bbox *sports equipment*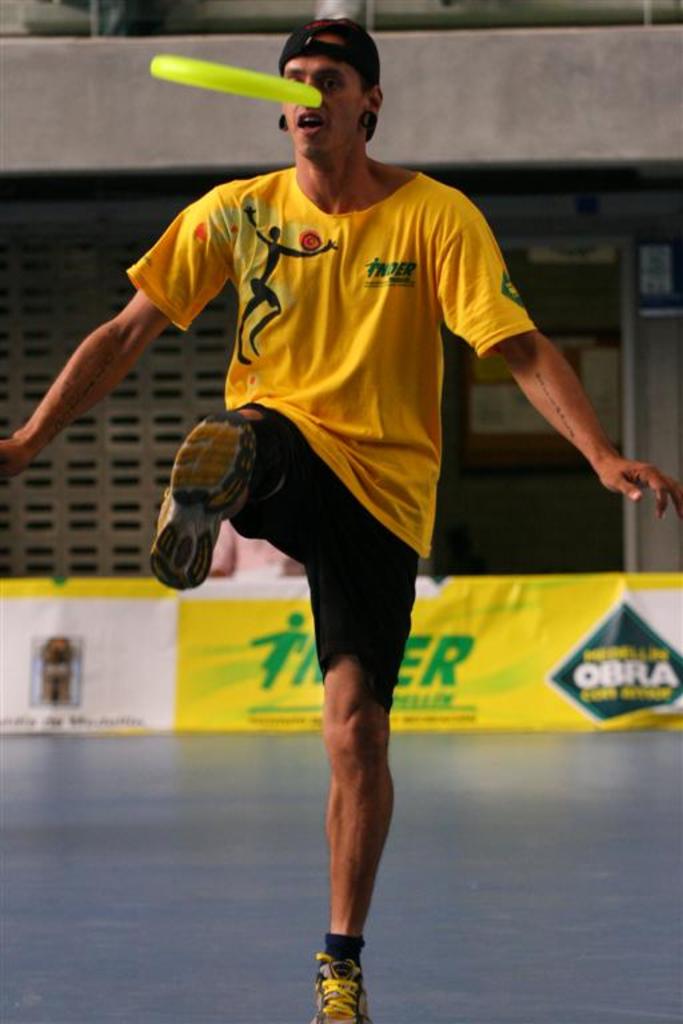
152/416/265/592
